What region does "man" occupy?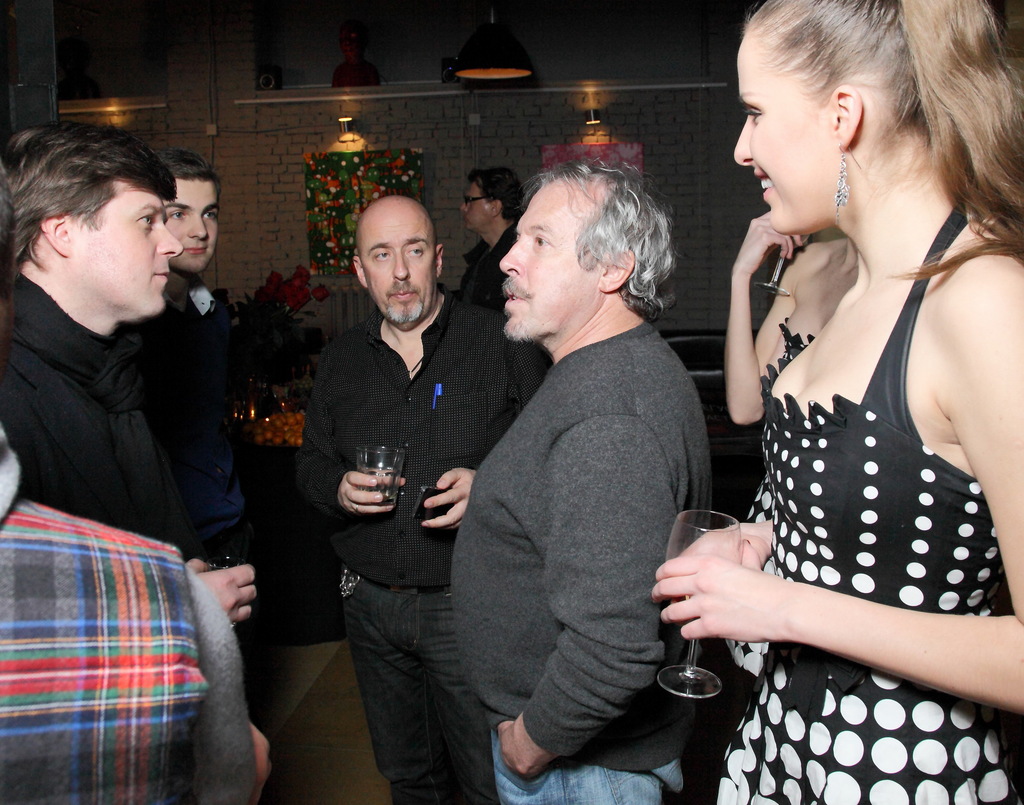
box=[0, 103, 293, 804].
